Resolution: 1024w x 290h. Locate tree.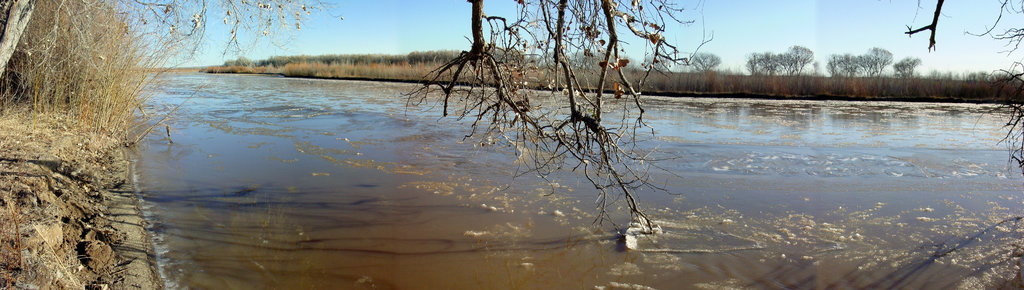
(873, 47, 890, 71).
